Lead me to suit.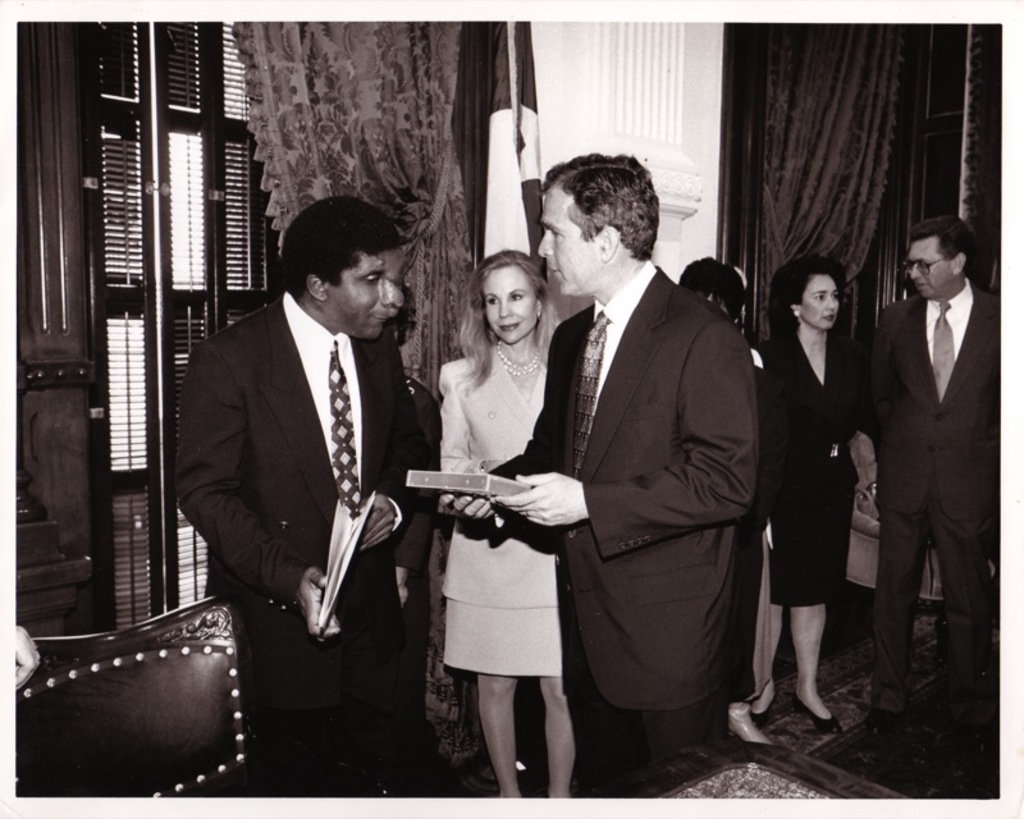
Lead to box=[521, 146, 768, 818].
